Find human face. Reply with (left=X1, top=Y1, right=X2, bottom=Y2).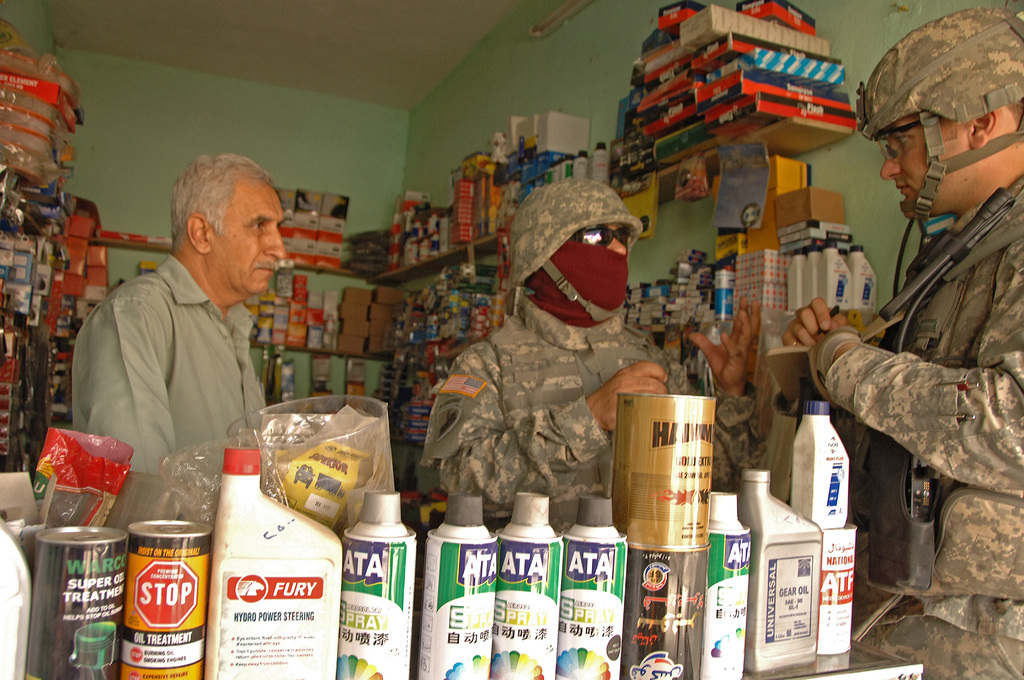
(left=872, top=111, right=967, bottom=225).
